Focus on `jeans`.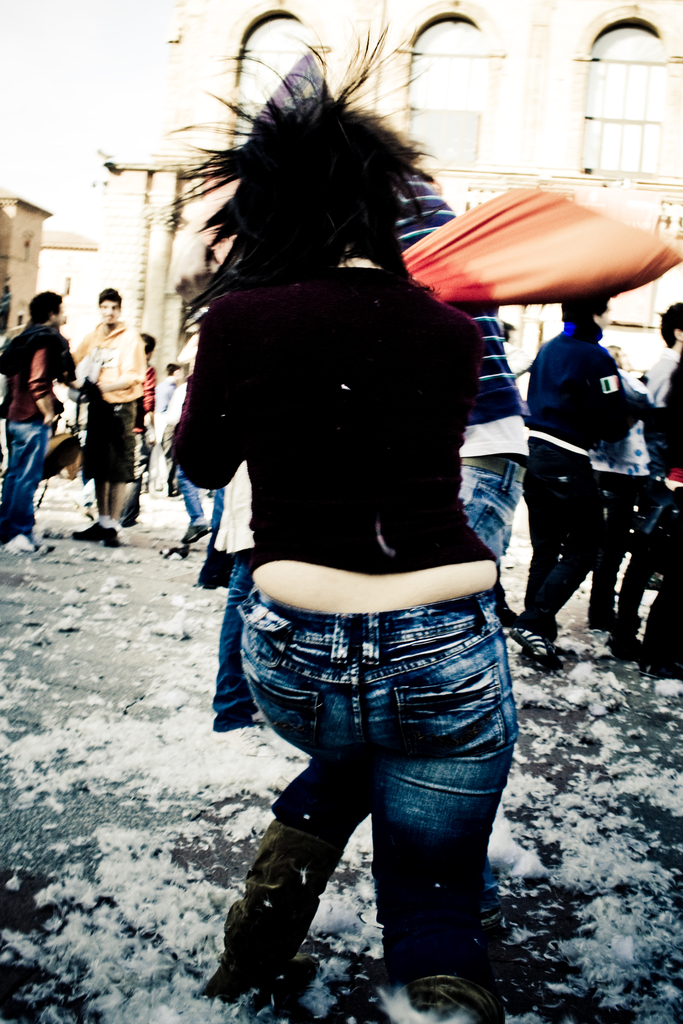
Focused at {"left": 222, "top": 544, "right": 509, "bottom": 1018}.
